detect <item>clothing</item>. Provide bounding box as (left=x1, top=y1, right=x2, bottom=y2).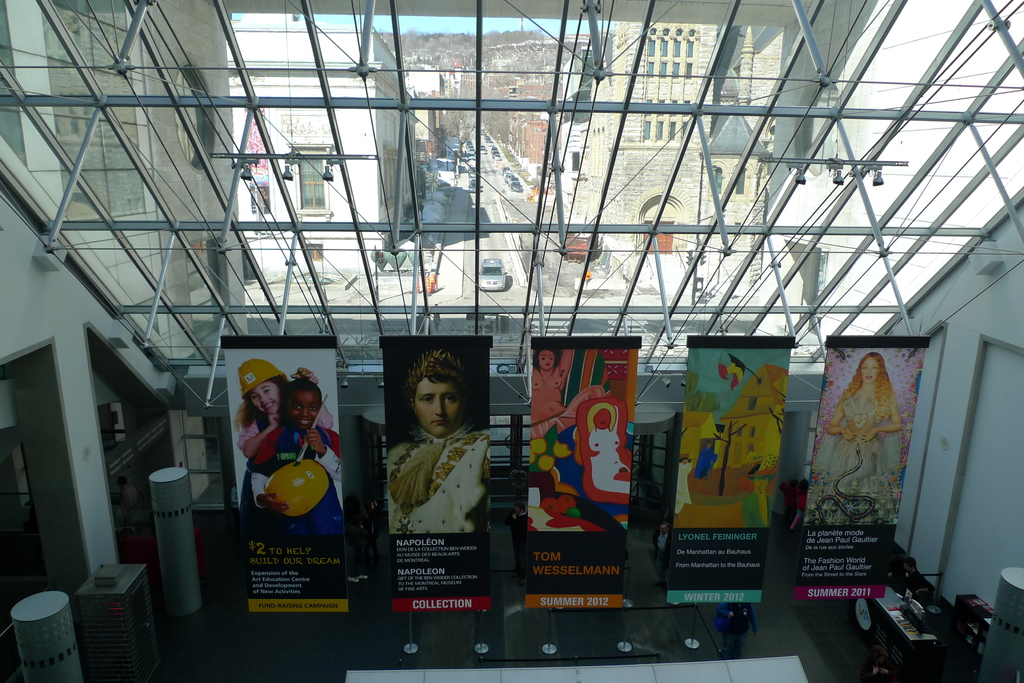
(left=796, top=484, right=810, bottom=521).
